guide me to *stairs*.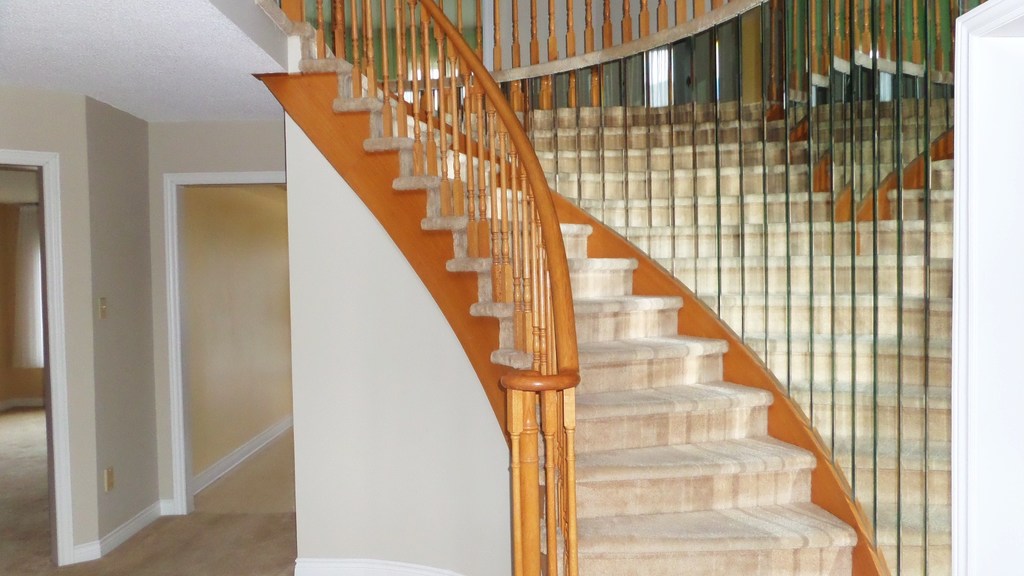
Guidance: <box>283,20,954,575</box>.
